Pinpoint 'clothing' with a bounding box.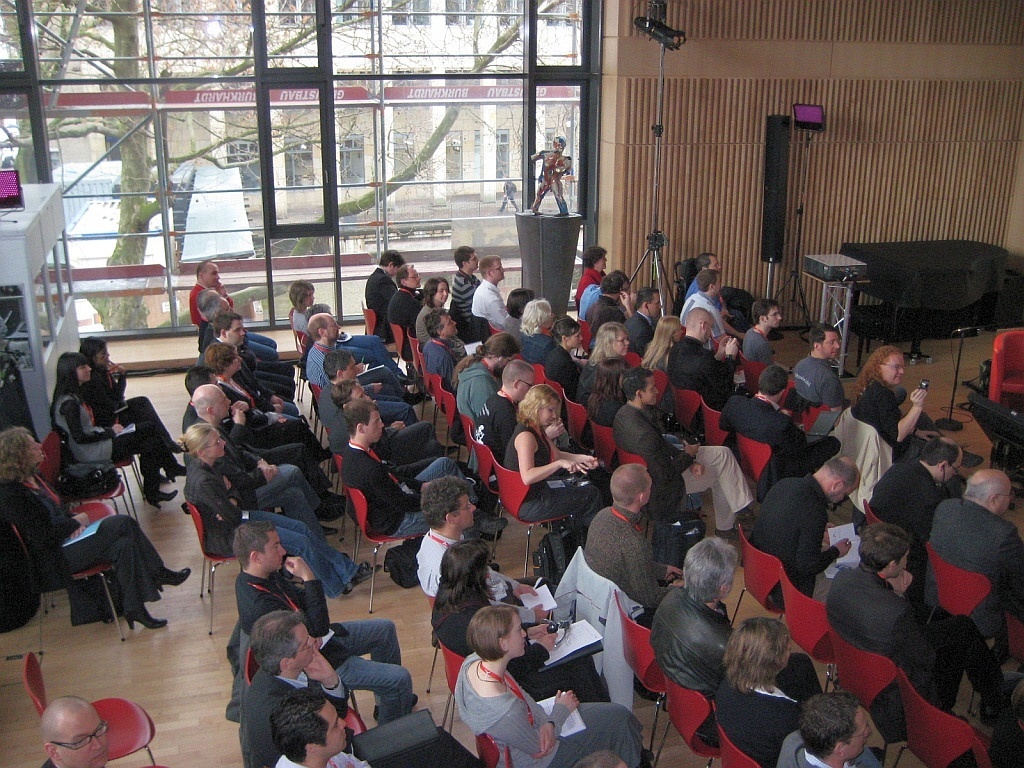
[x1=734, y1=328, x2=777, y2=374].
